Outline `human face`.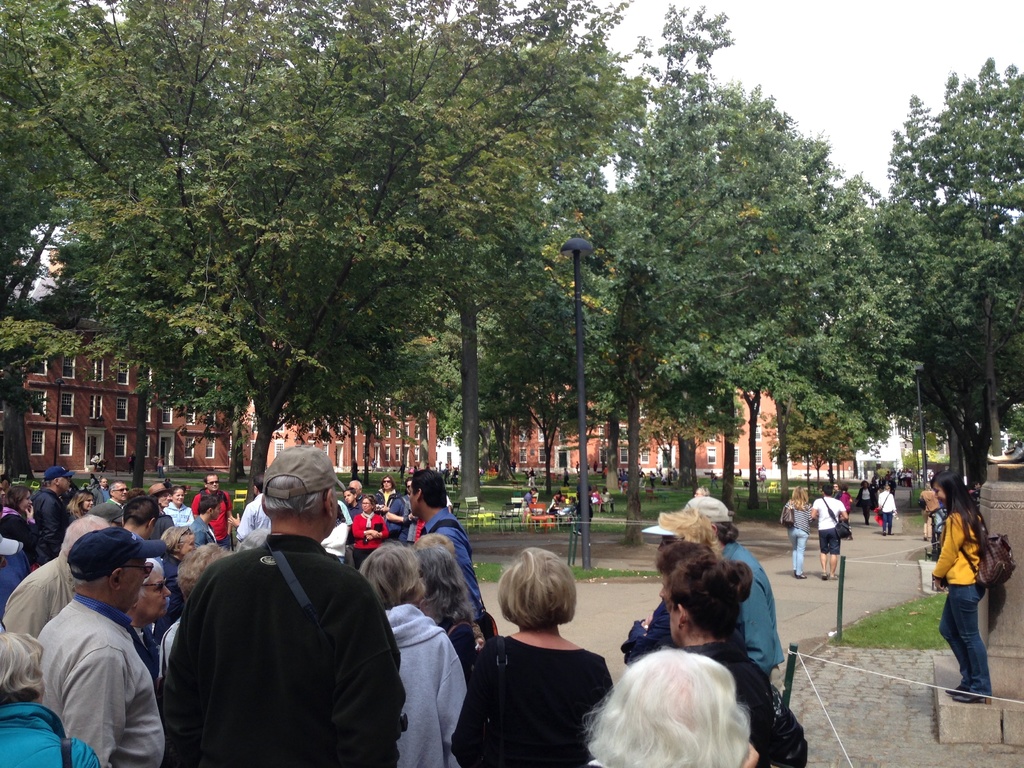
Outline: x1=80, y1=495, x2=93, y2=512.
